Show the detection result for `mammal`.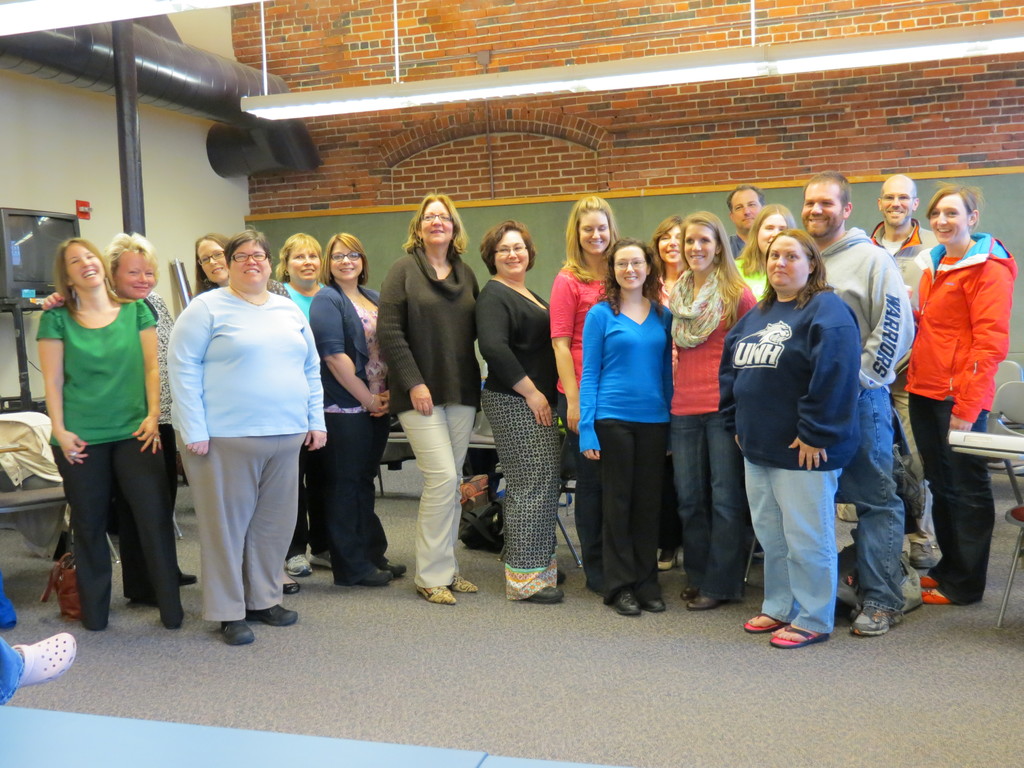
[168,229,320,643].
